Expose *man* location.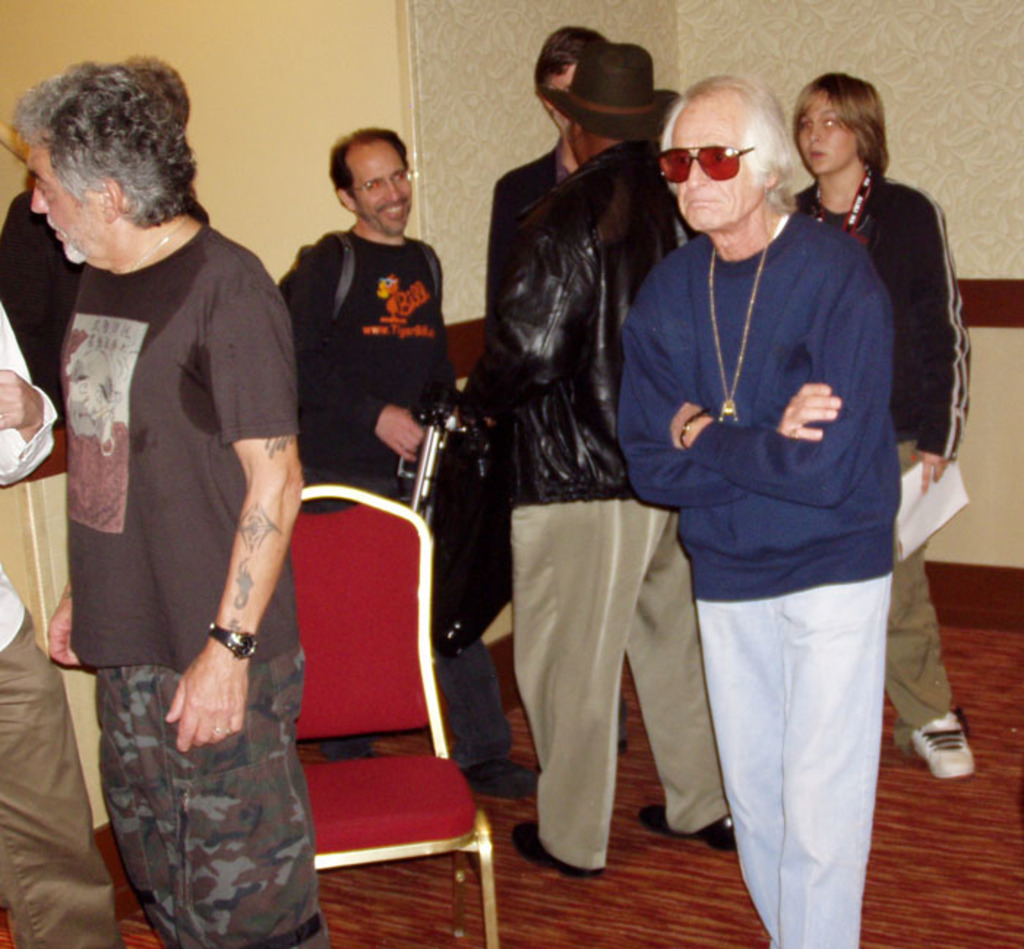
Exposed at Rect(467, 41, 733, 880).
